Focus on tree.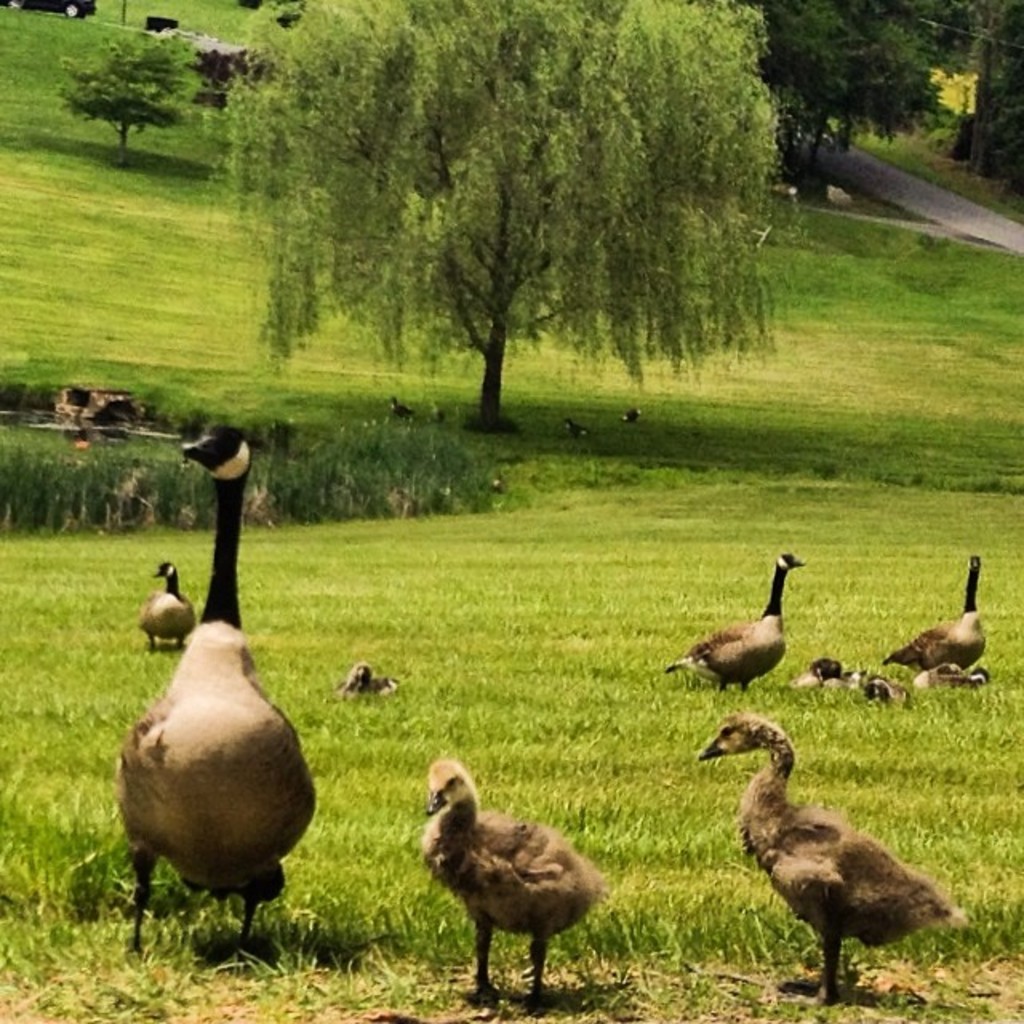
Focused at rect(738, 0, 939, 195).
